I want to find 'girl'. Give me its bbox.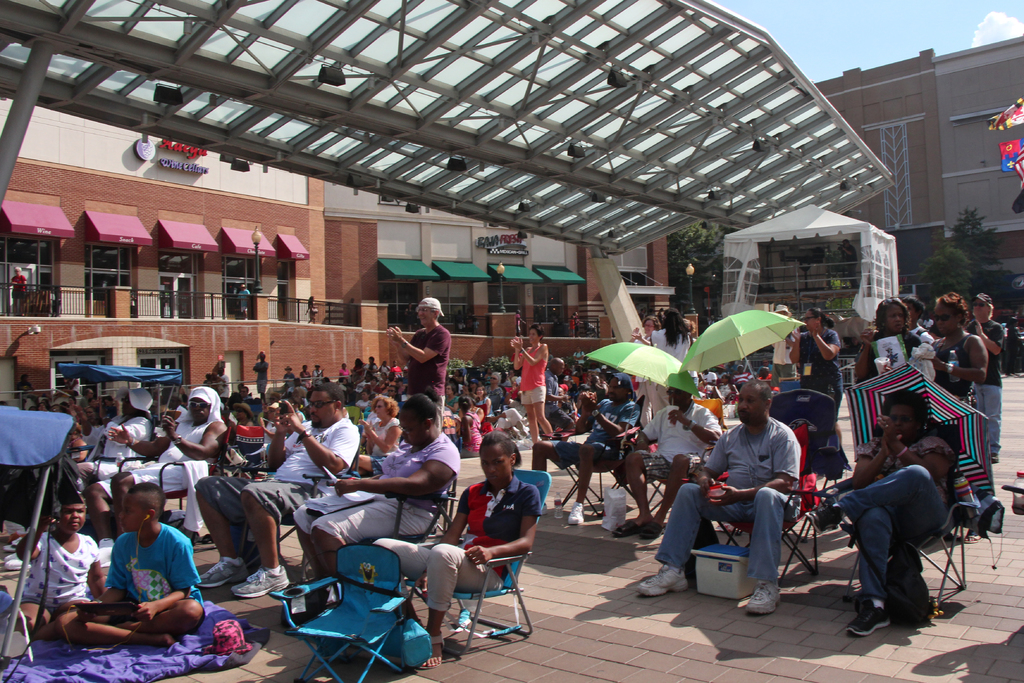
915/295/987/404.
